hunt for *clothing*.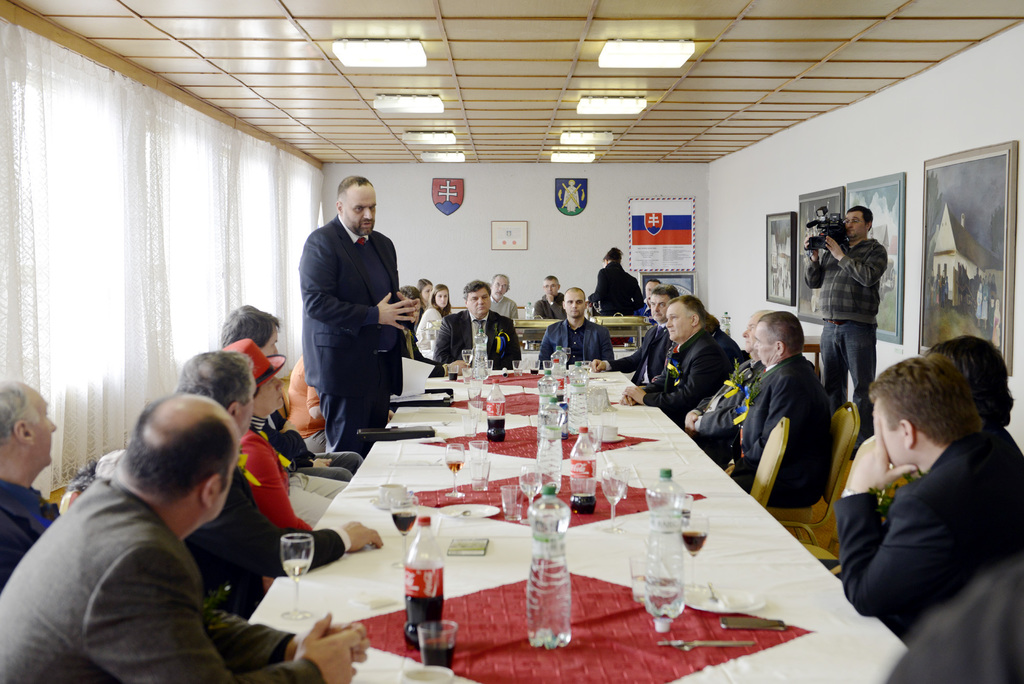
Hunted down at x1=237, y1=411, x2=311, y2=530.
